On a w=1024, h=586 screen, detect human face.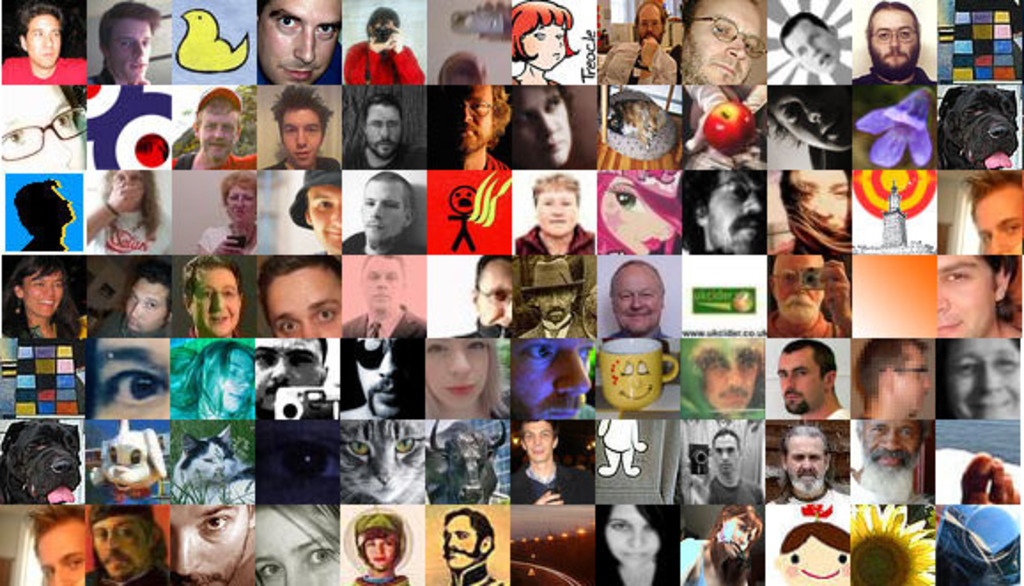
left=780, top=354, right=824, bottom=409.
